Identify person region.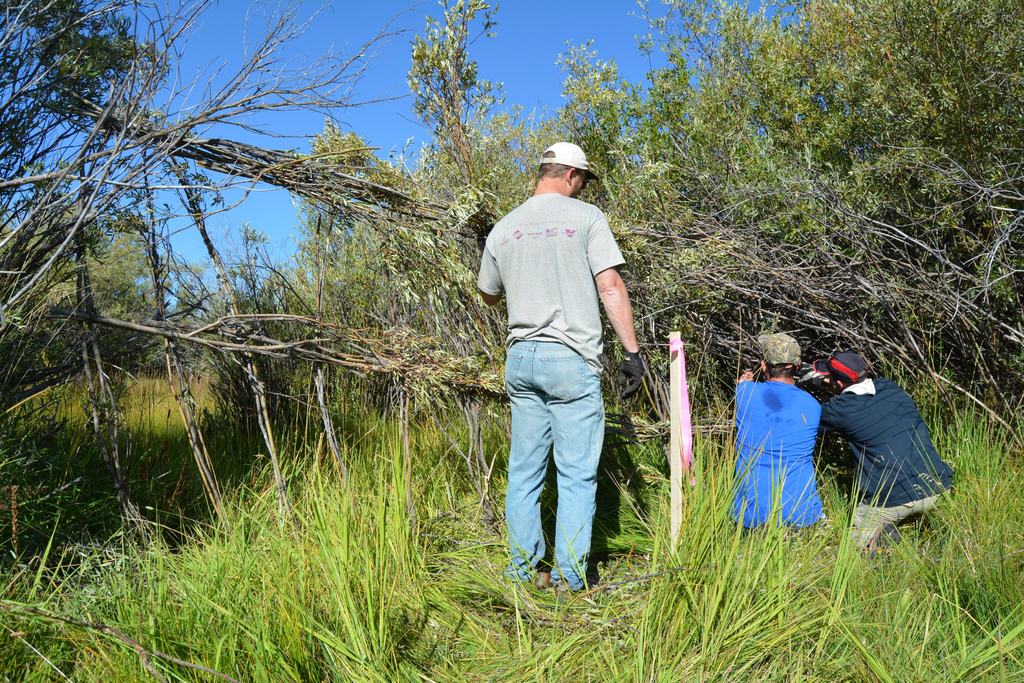
Region: [x1=731, y1=335, x2=829, y2=532].
